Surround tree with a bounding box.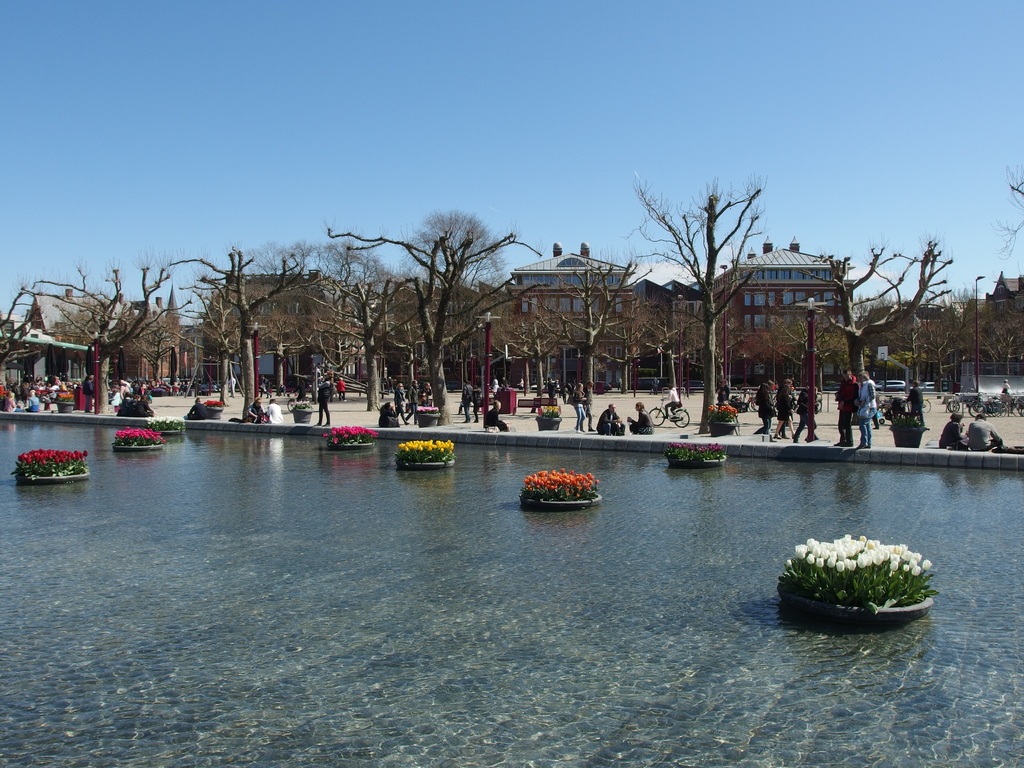
left=986, top=157, right=1023, bottom=278.
